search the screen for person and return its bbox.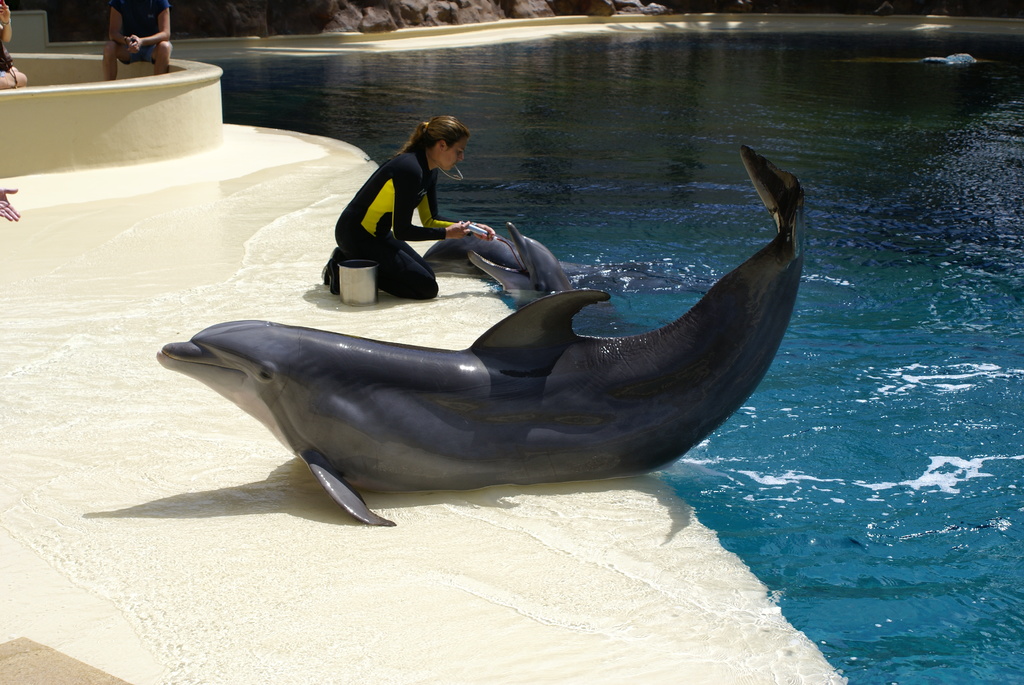
Found: x1=103, y1=0, x2=175, y2=80.
